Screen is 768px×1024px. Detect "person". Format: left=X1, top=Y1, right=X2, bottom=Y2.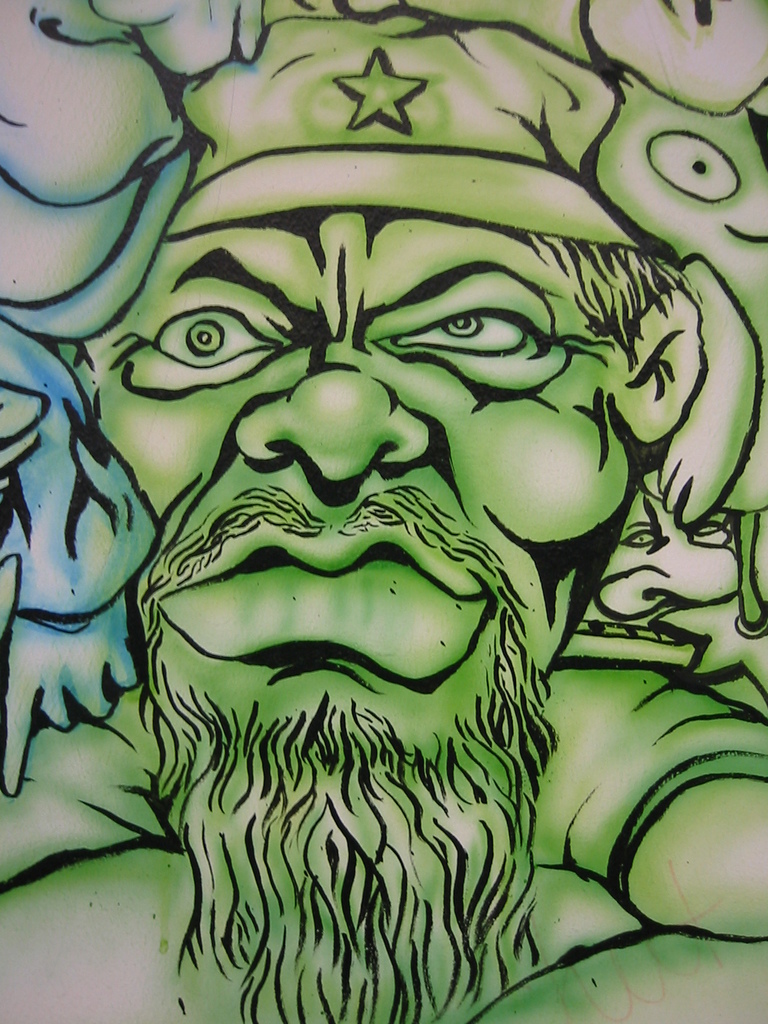
left=21, top=86, right=738, bottom=1023.
